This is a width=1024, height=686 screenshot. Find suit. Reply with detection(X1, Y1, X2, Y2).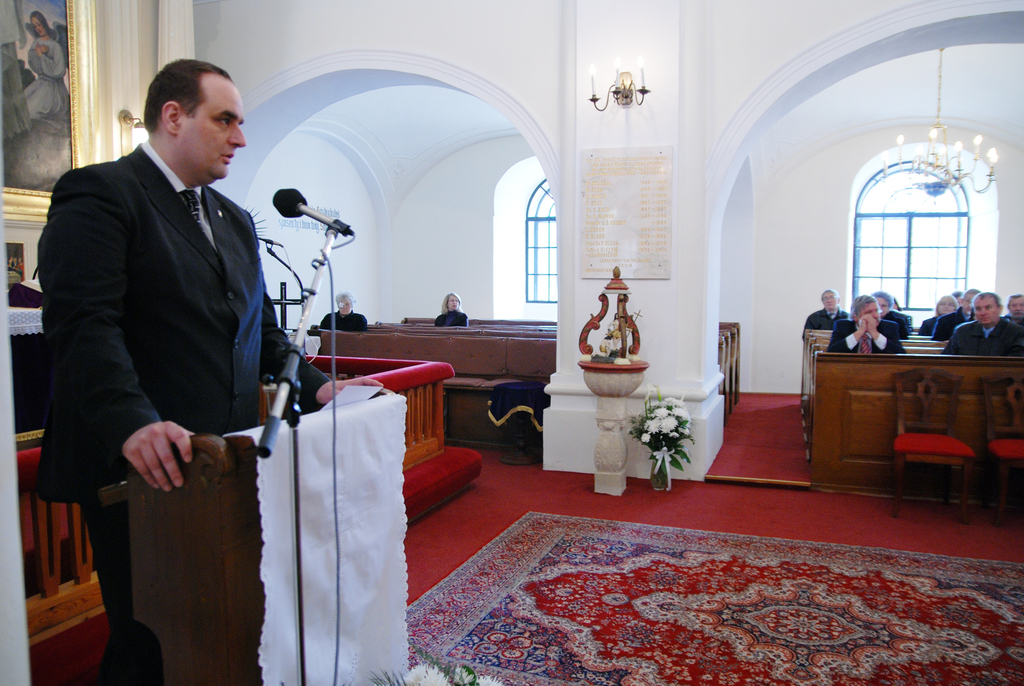
detection(803, 307, 851, 339).
